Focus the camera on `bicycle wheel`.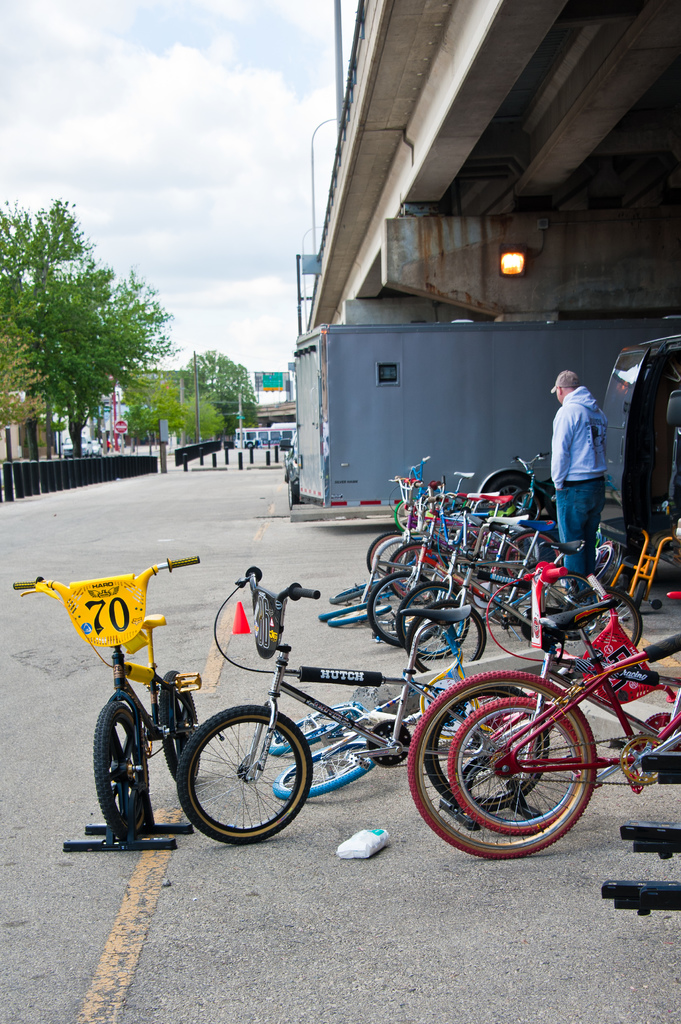
Focus region: 161, 662, 209, 790.
